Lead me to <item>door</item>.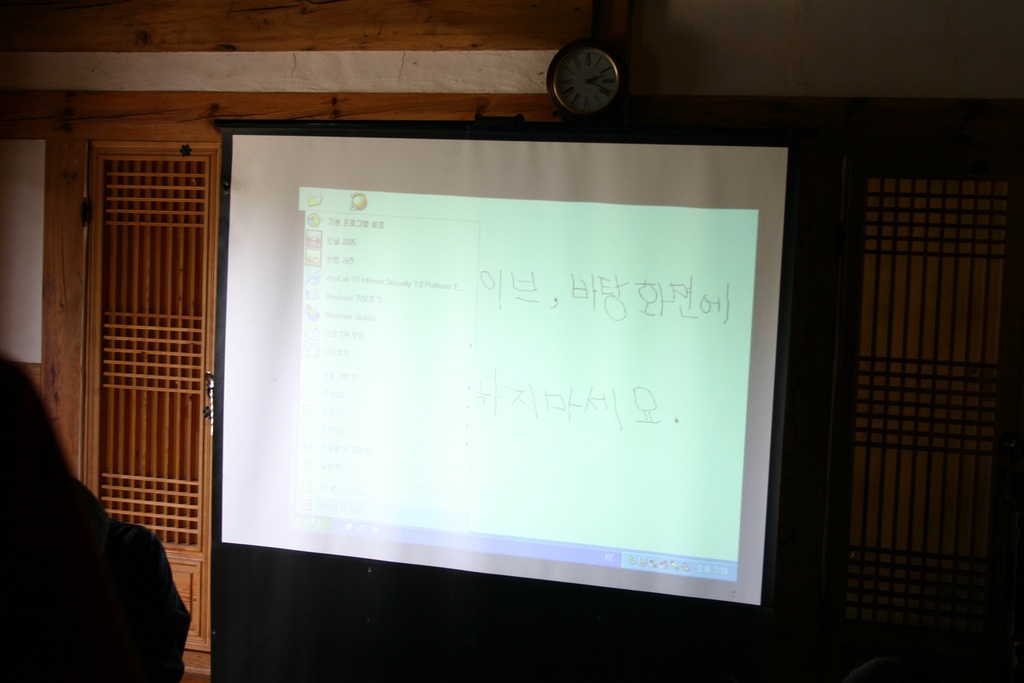
Lead to bbox(60, 74, 228, 624).
